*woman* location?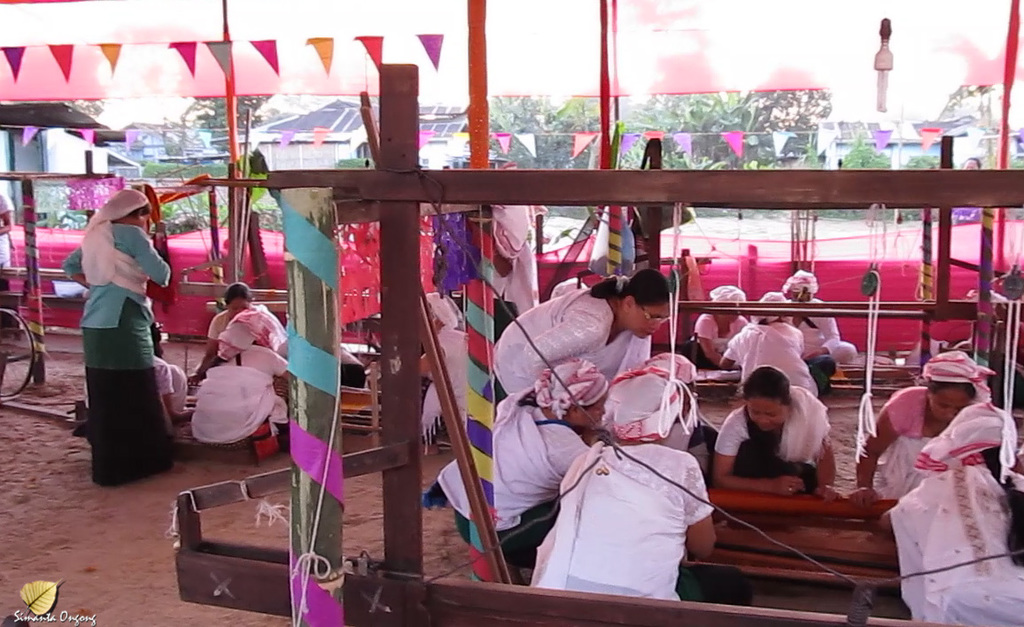
BBox(785, 269, 857, 363)
